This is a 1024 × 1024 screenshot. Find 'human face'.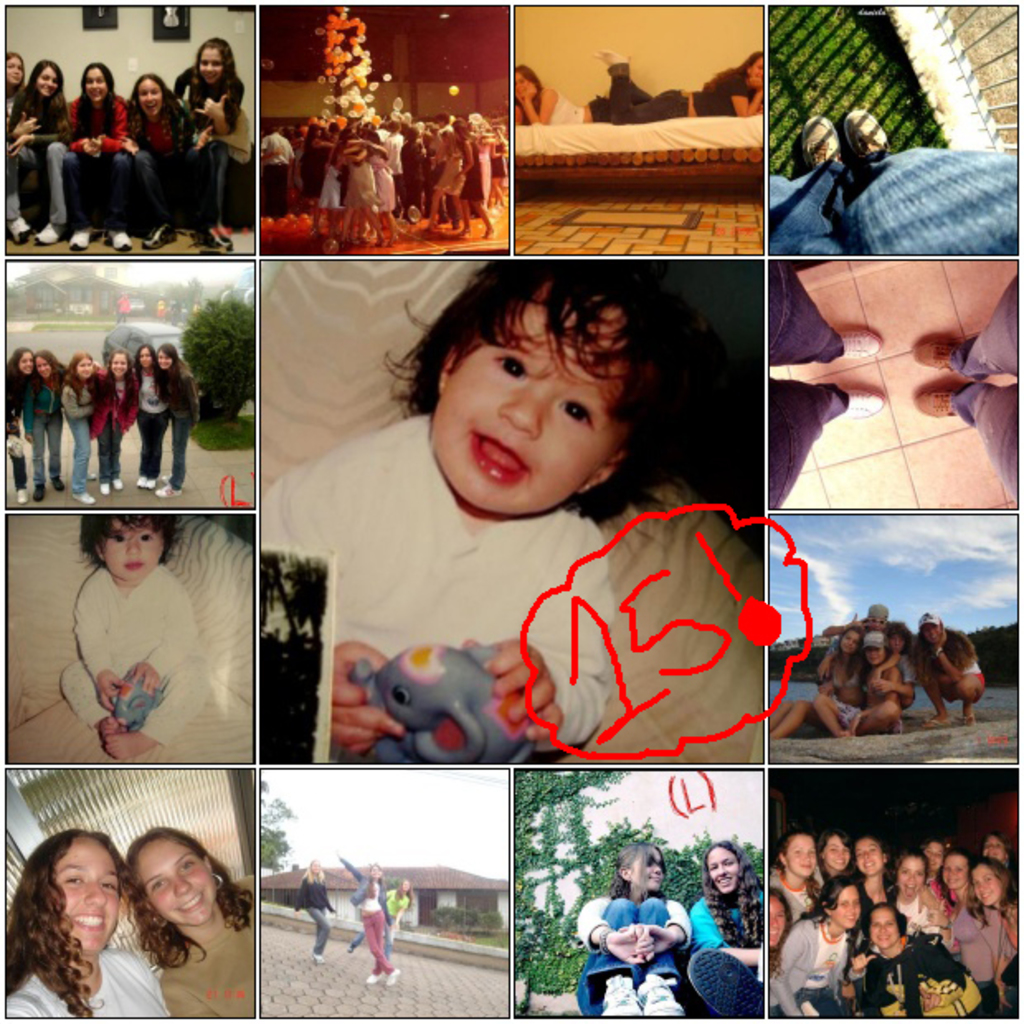
Bounding box: [135,841,221,932].
